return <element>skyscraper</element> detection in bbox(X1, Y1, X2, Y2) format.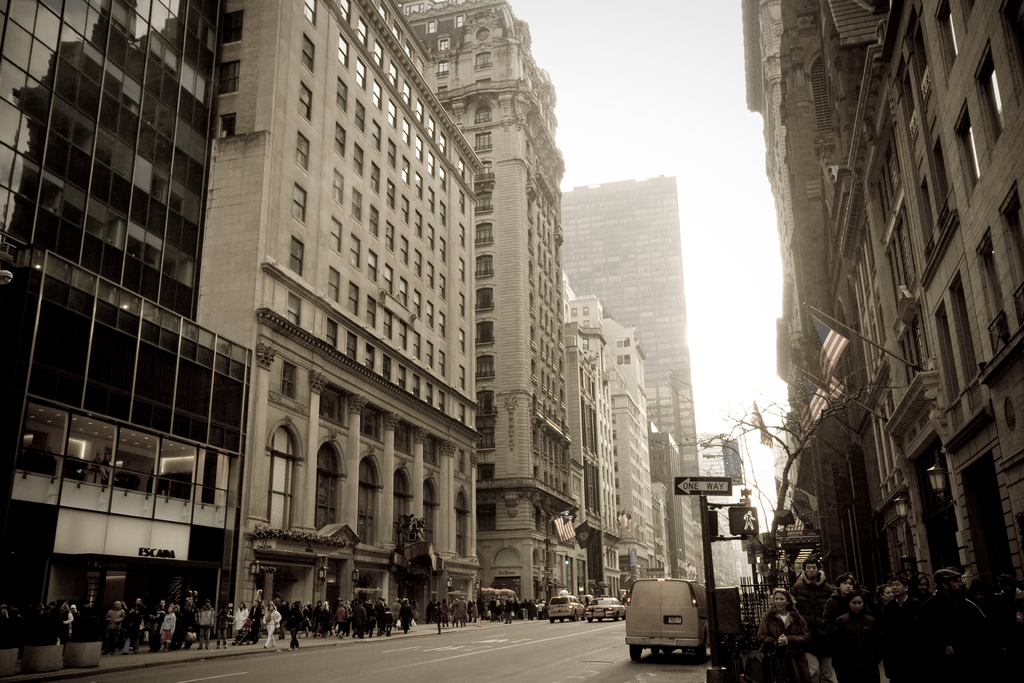
bbox(3, 0, 207, 646).
